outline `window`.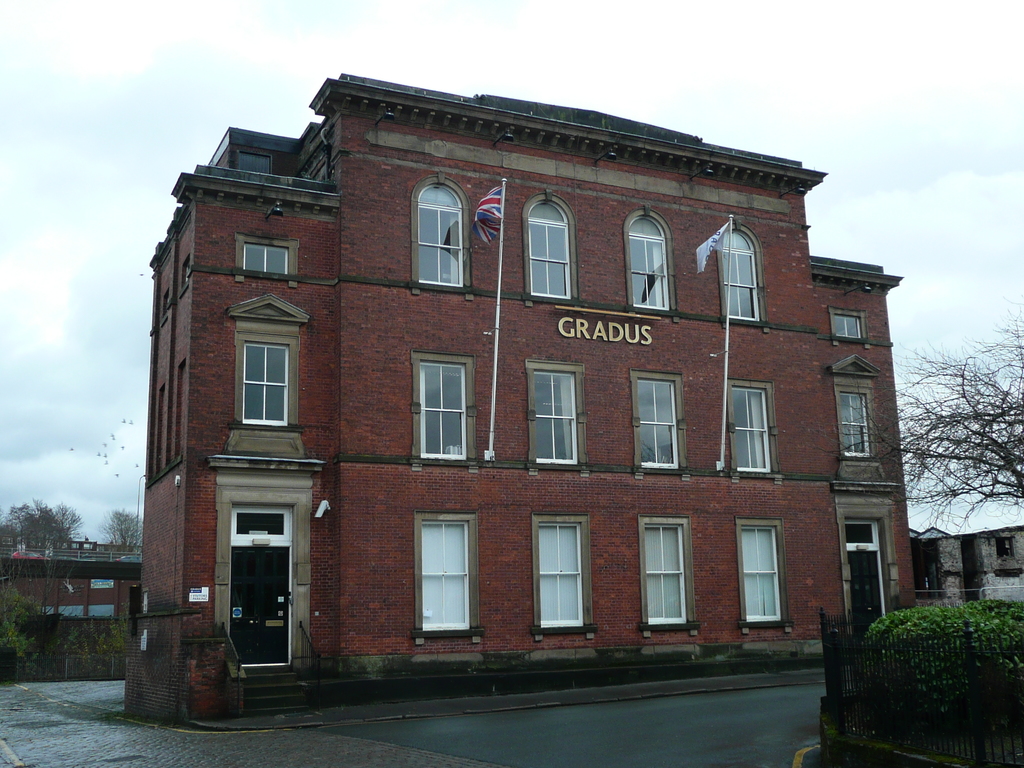
Outline: x1=529, y1=516, x2=593, y2=643.
